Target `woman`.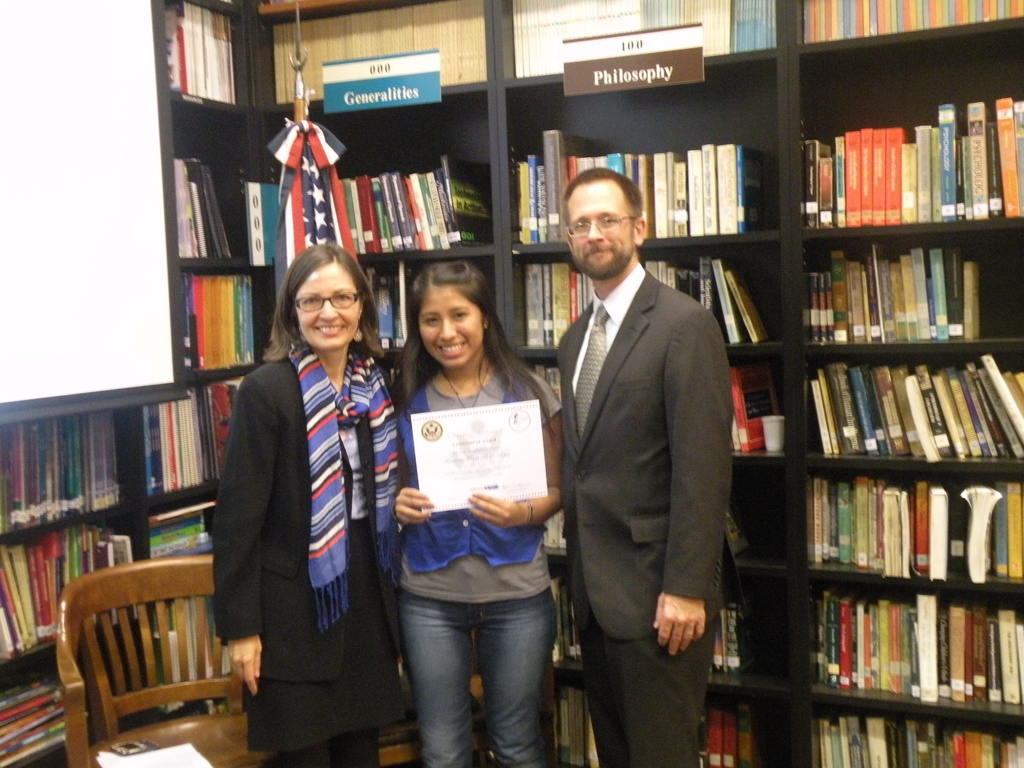
Target region: detection(209, 228, 394, 767).
